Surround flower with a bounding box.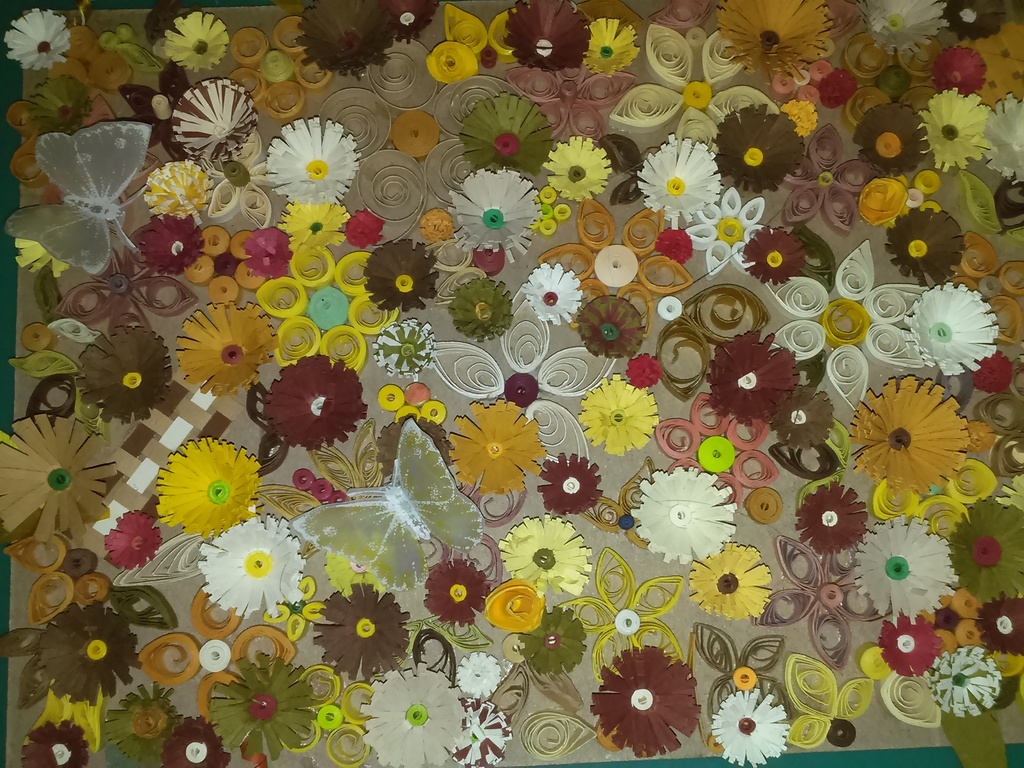
box=[943, 0, 1004, 41].
